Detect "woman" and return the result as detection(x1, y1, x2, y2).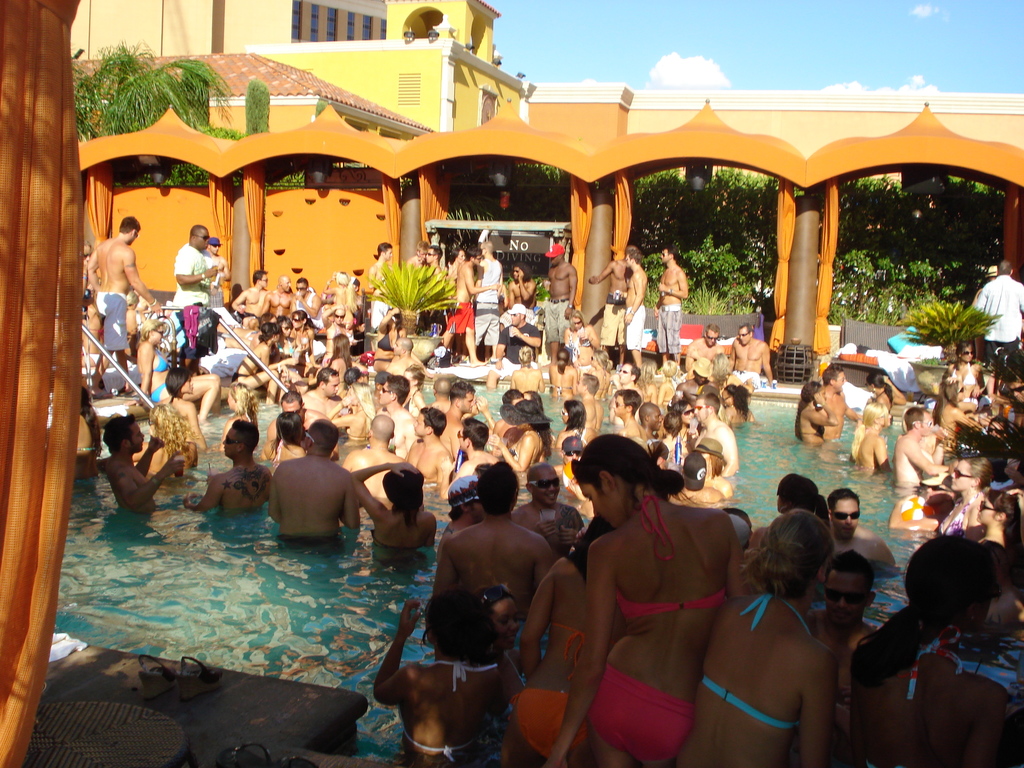
detection(473, 581, 527, 715).
